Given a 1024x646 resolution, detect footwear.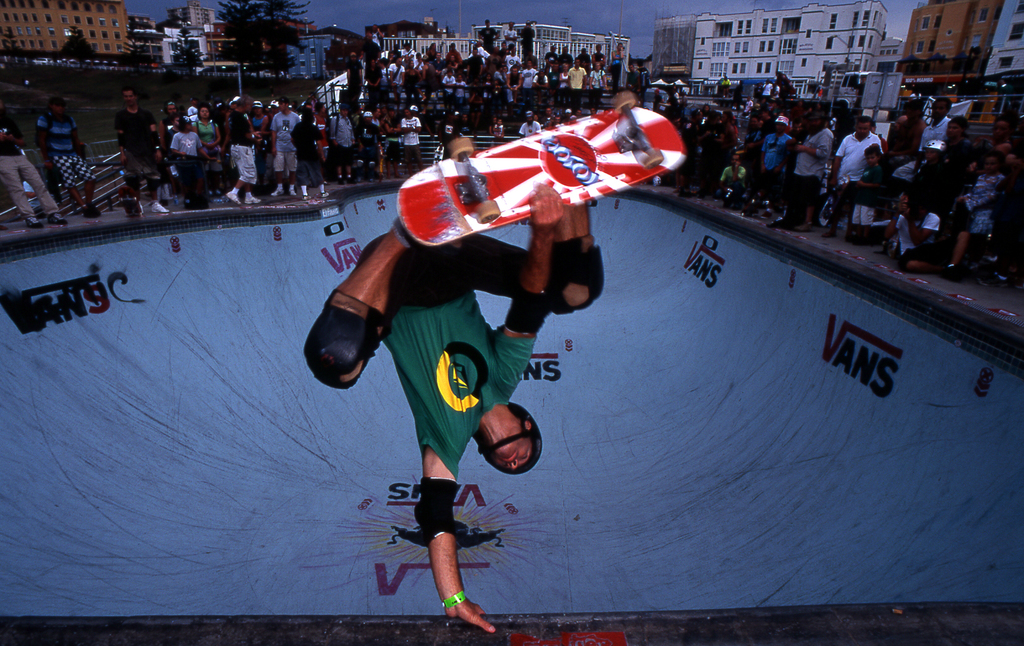
select_region(319, 191, 331, 199).
